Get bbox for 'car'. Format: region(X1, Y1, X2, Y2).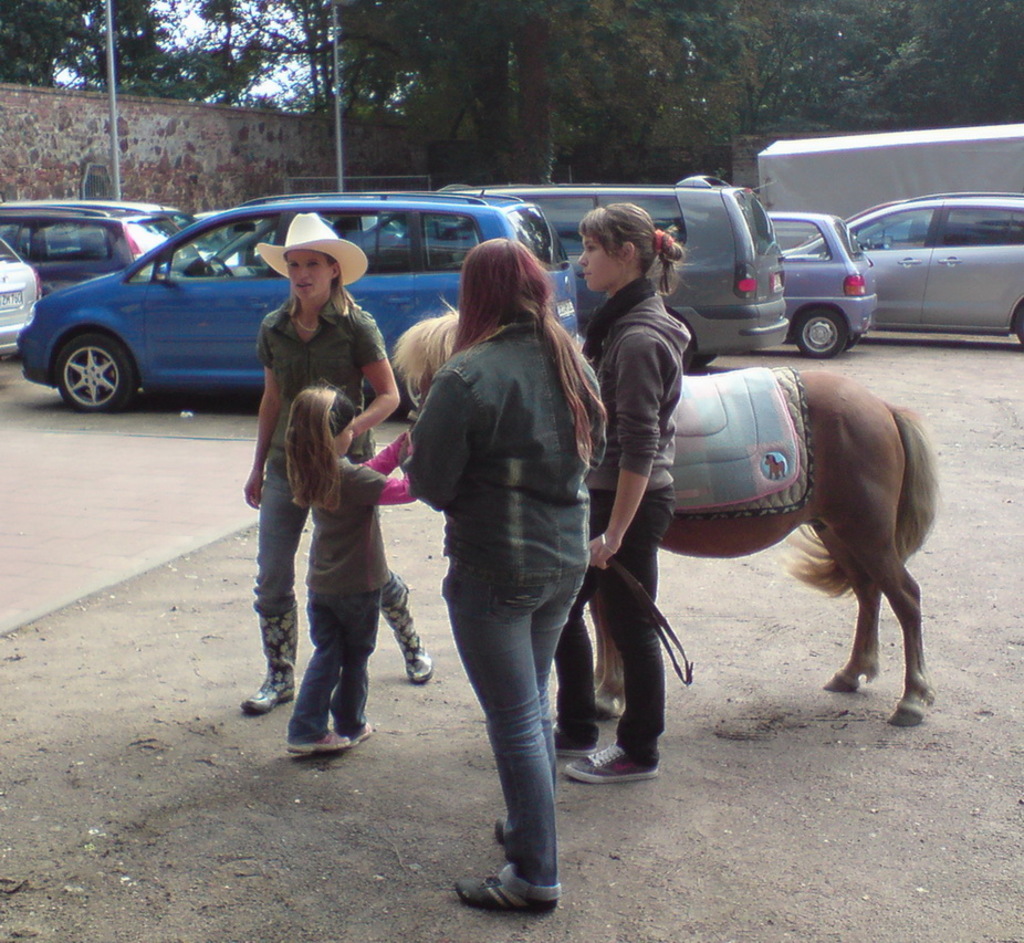
region(2, 193, 195, 285).
